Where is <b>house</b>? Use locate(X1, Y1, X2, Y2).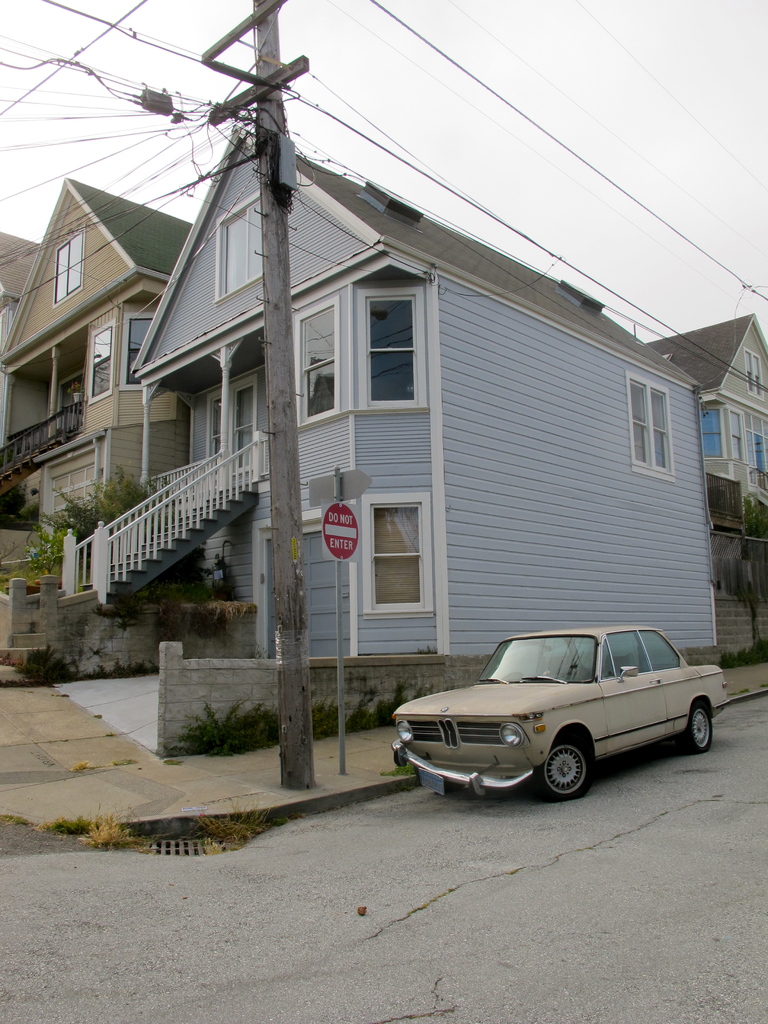
locate(0, 227, 40, 349).
